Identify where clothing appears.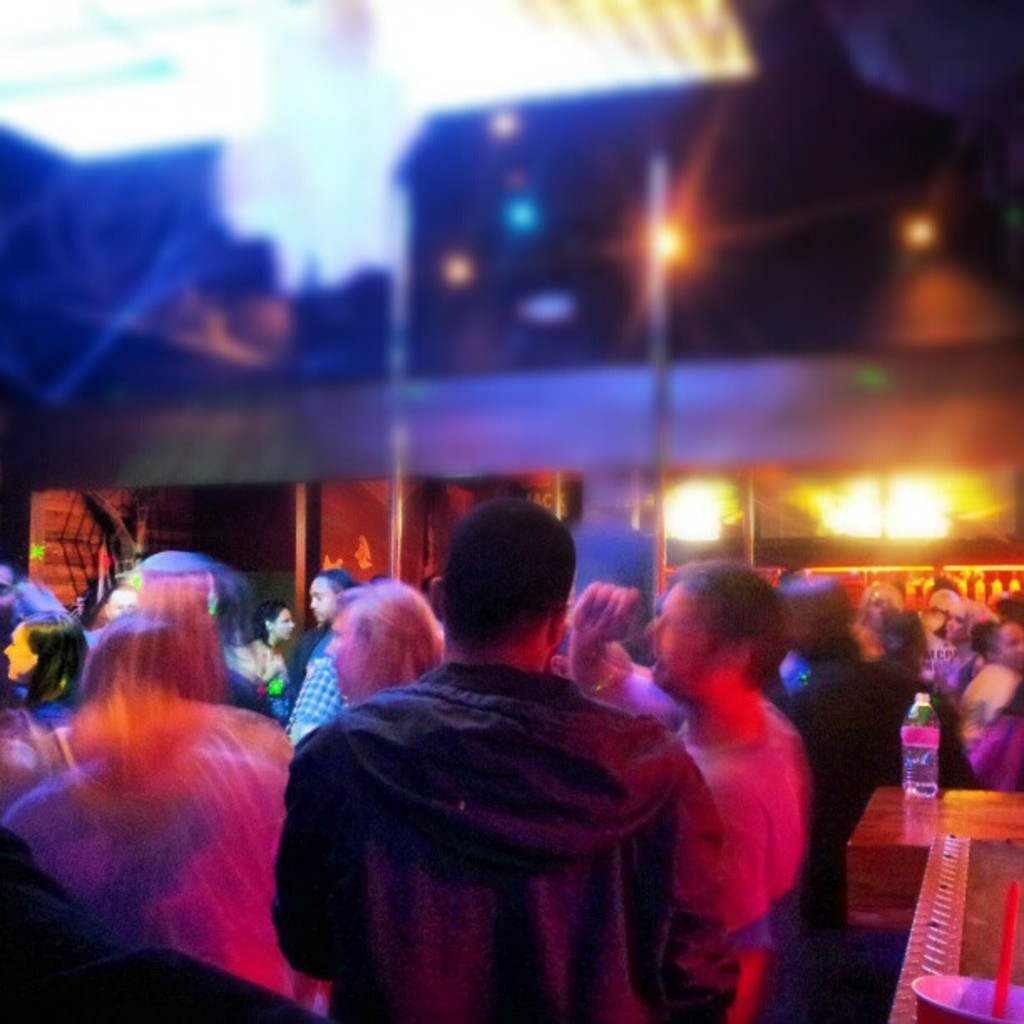
Appears at <box>266,639,741,1017</box>.
